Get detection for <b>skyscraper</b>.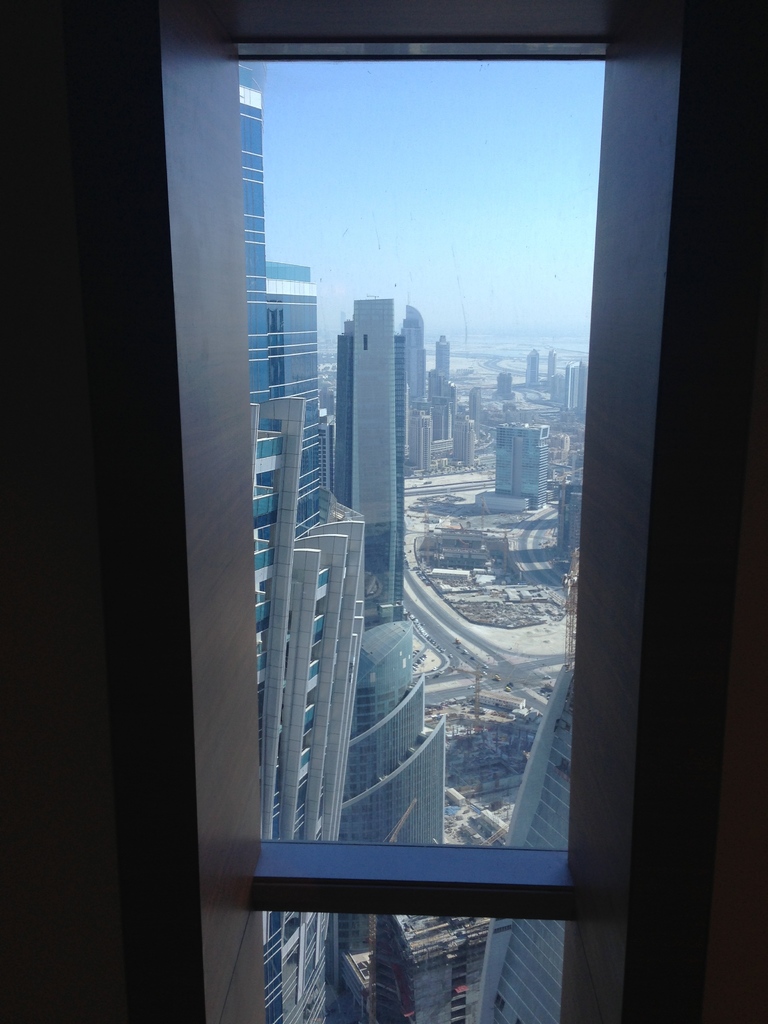
Detection: [x1=490, y1=423, x2=549, y2=512].
